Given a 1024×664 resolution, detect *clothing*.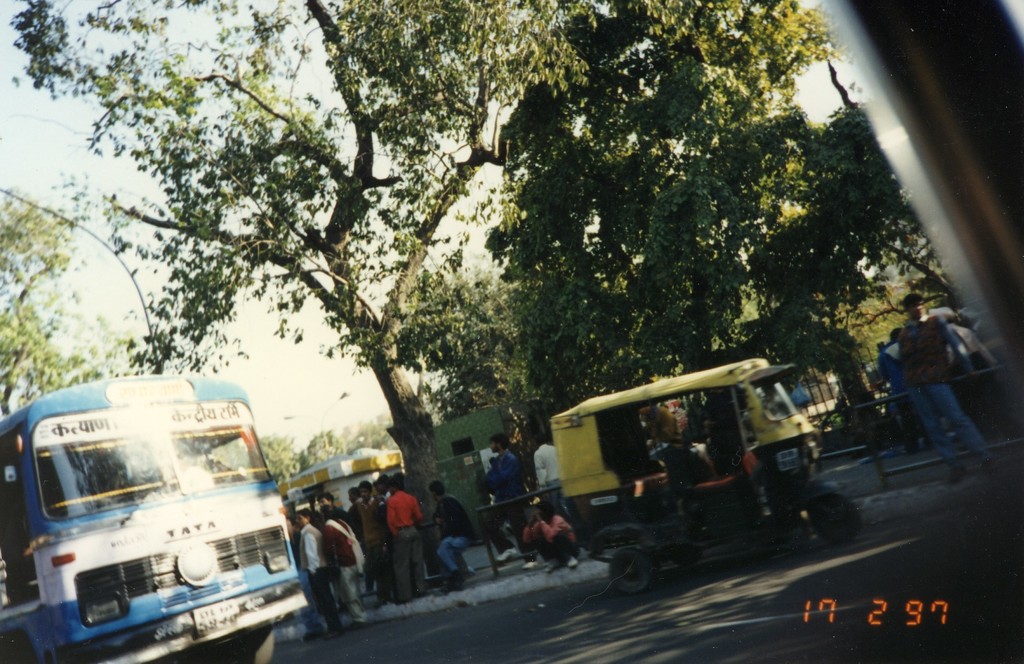
(left=486, top=448, right=532, bottom=552).
